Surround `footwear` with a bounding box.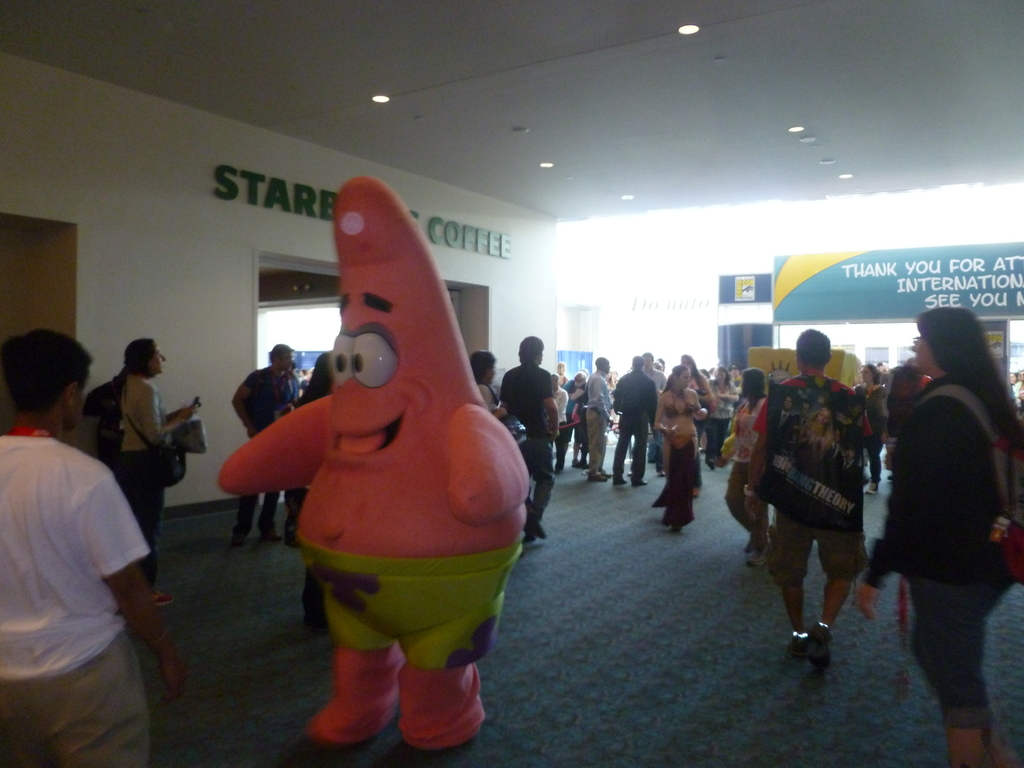
bbox(865, 483, 878, 495).
